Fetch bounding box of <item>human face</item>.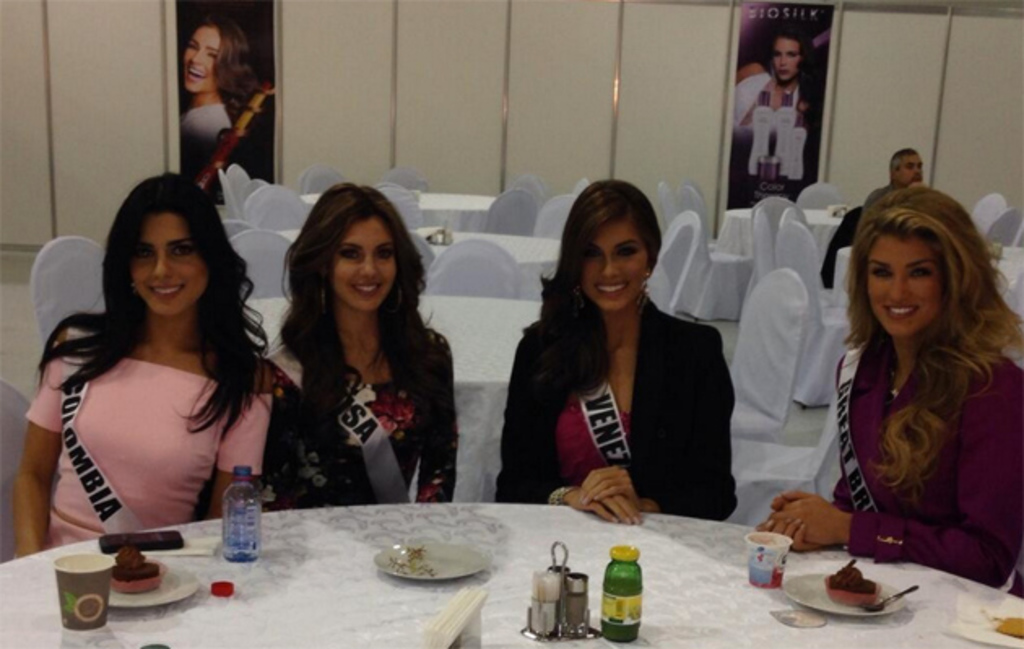
Bbox: box(132, 211, 213, 324).
